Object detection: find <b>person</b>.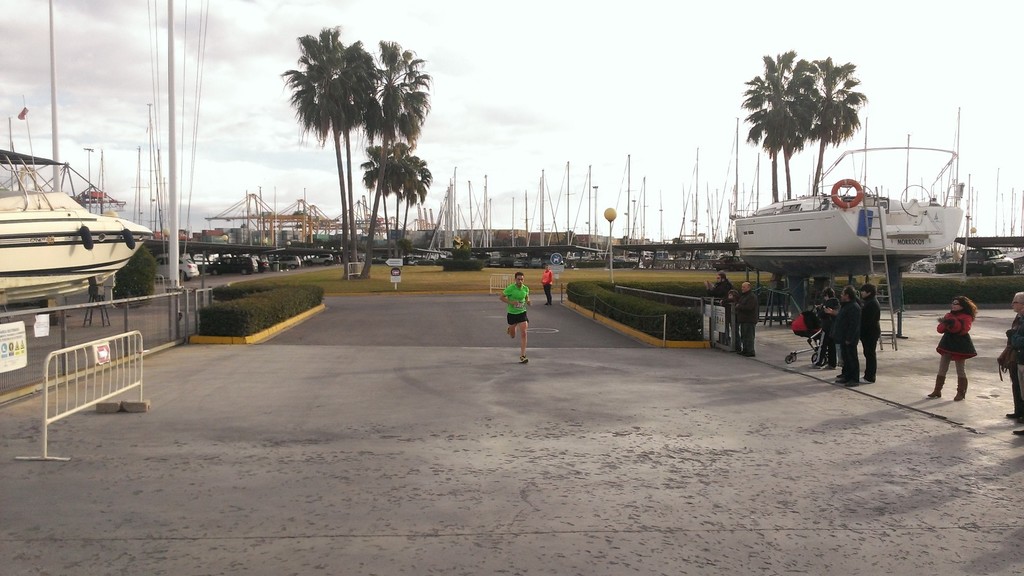
[x1=810, y1=286, x2=842, y2=371].
